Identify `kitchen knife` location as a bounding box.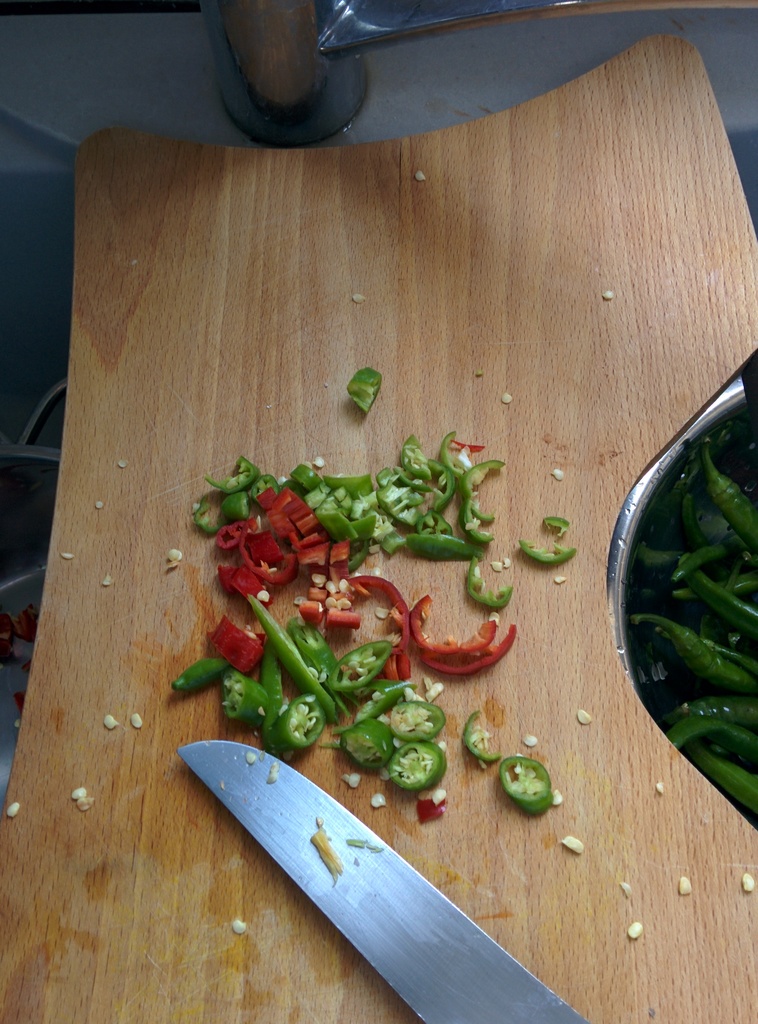
left=173, top=736, right=585, bottom=1023.
